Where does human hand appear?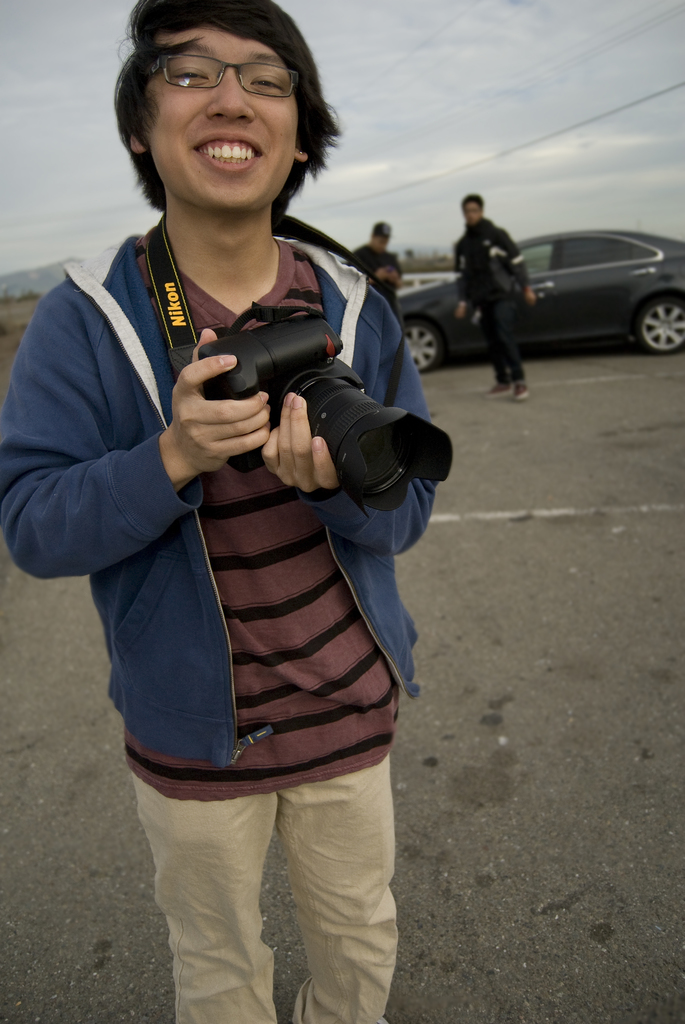
Appears at 523 290 539 305.
